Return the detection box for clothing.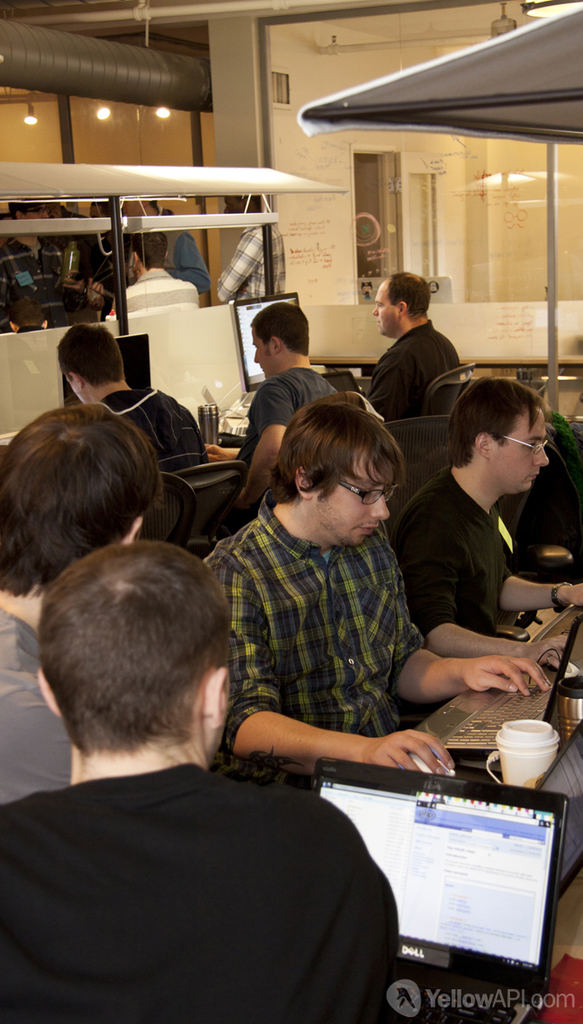
{"x1": 0, "y1": 609, "x2": 76, "y2": 801}.
